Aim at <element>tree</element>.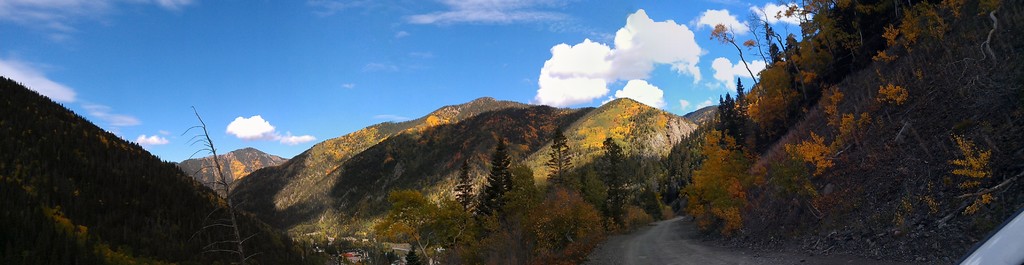
Aimed at [180,108,258,264].
